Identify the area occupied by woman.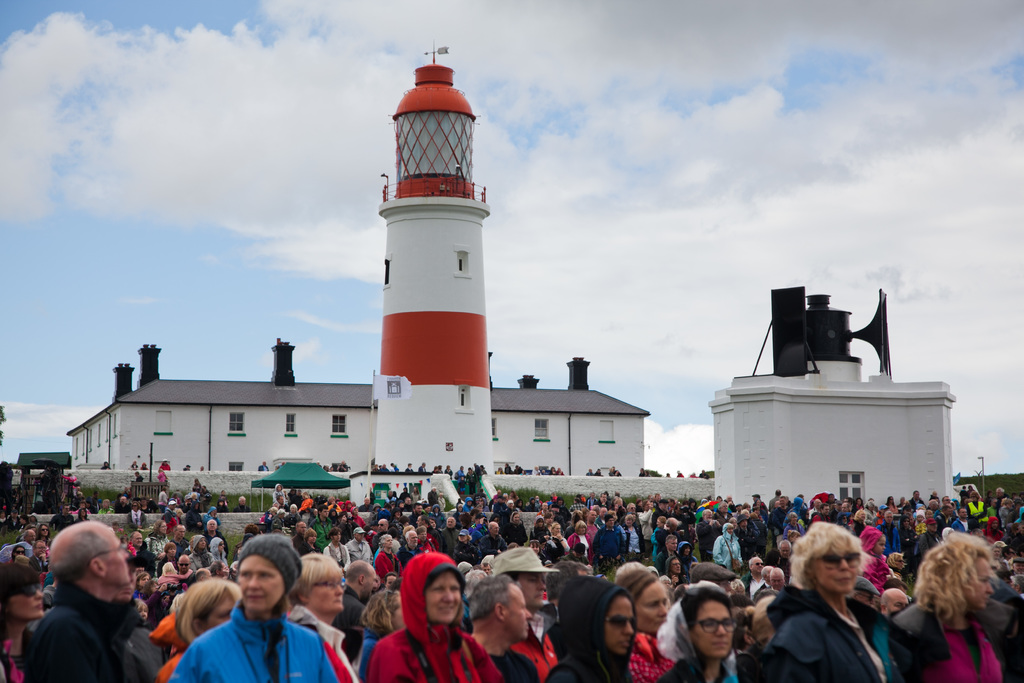
Area: BBox(614, 516, 646, 561).
